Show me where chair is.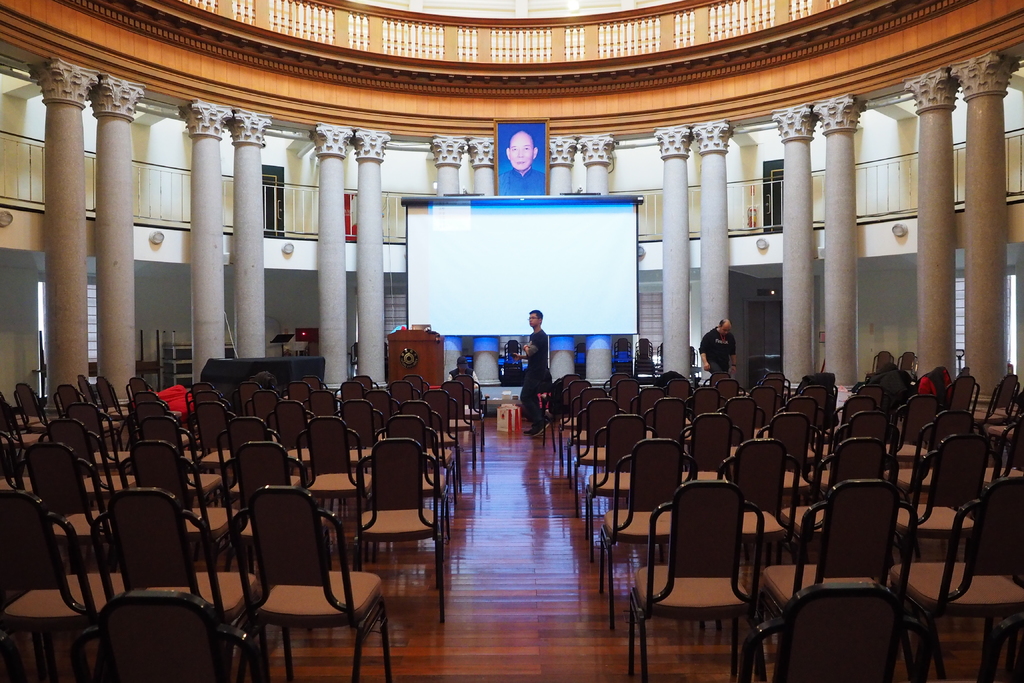
chair is at {"x1": 901, "y1": 356, "x2": 919, "y2": 370}.
